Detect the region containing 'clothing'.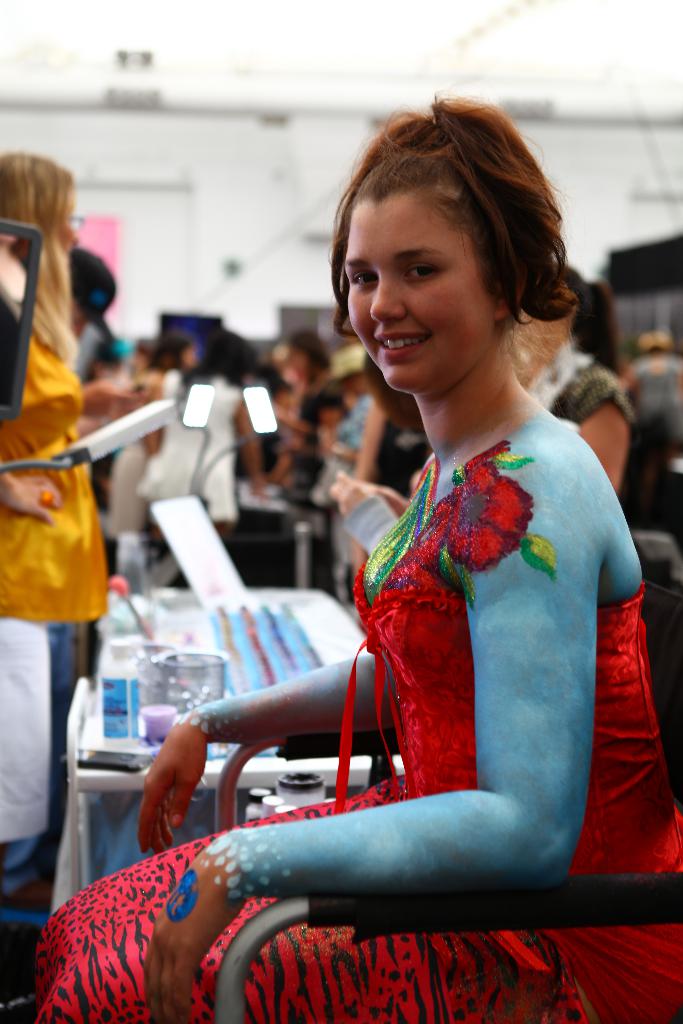
locate(552, 362, 636, 428).
